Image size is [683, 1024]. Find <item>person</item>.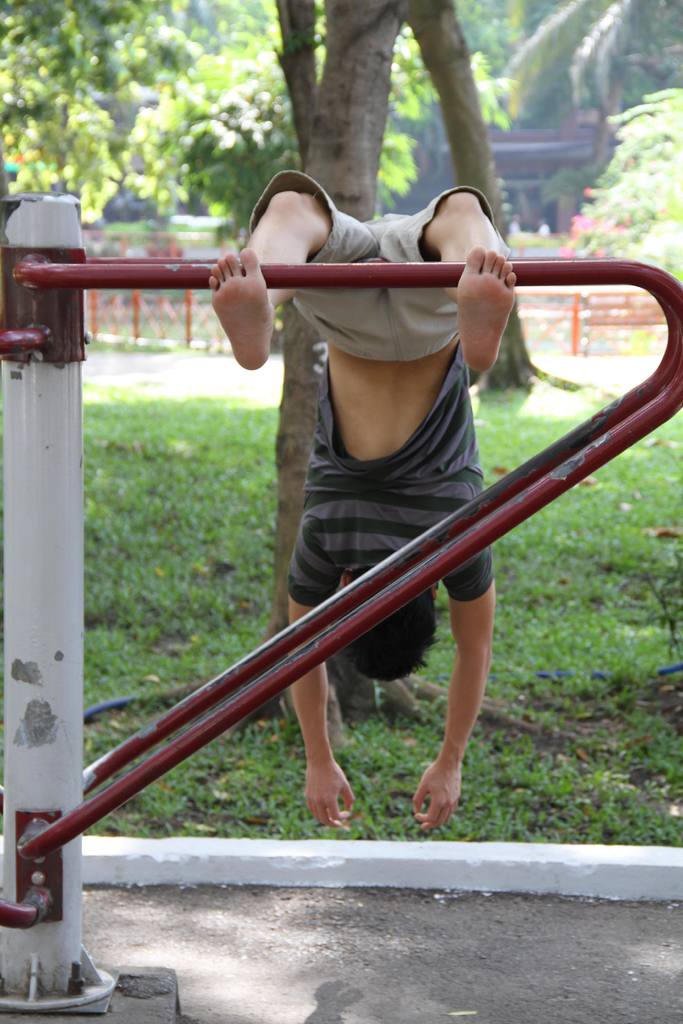
[left=210, top=171, right=518, bottom=825].
